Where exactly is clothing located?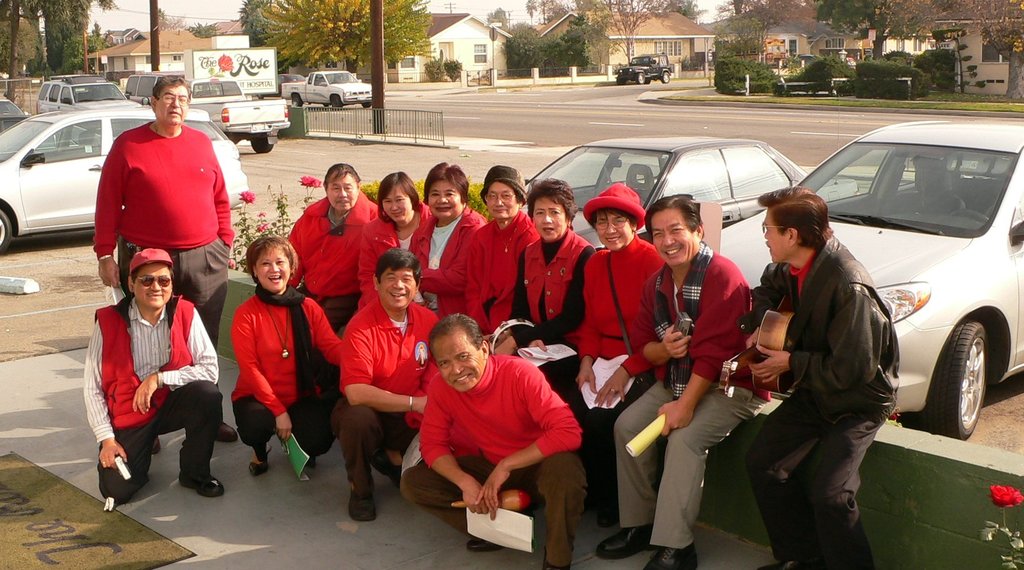
Its bounding box is region(357, 190, 431, 290).
